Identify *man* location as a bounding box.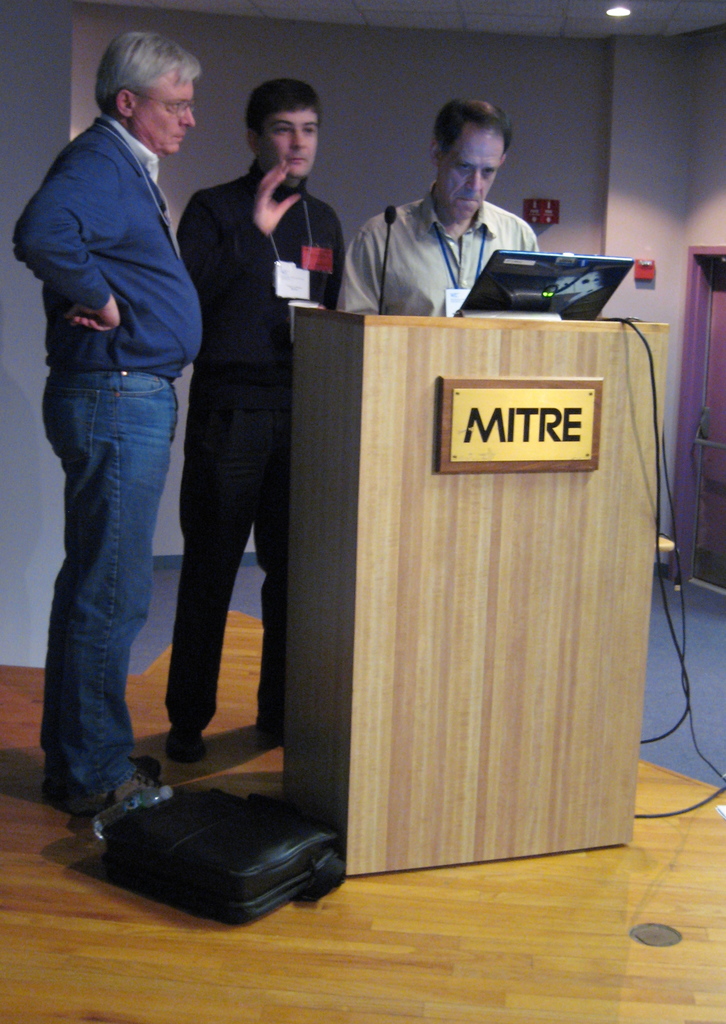
333:98:570:336.
